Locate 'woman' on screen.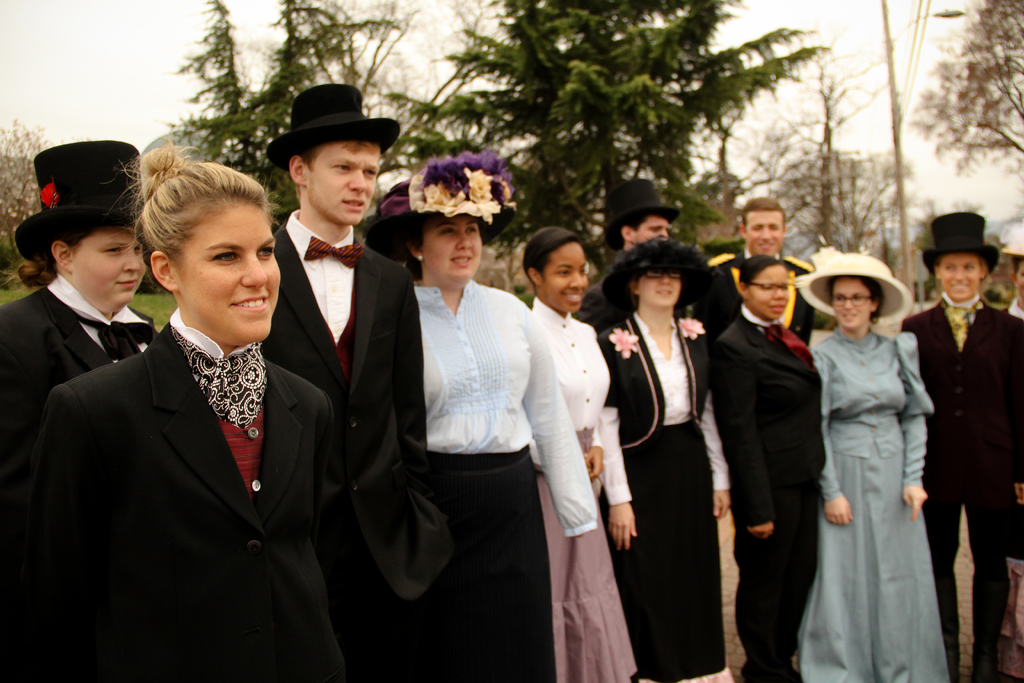
On screen at 897,215,1023,682.
